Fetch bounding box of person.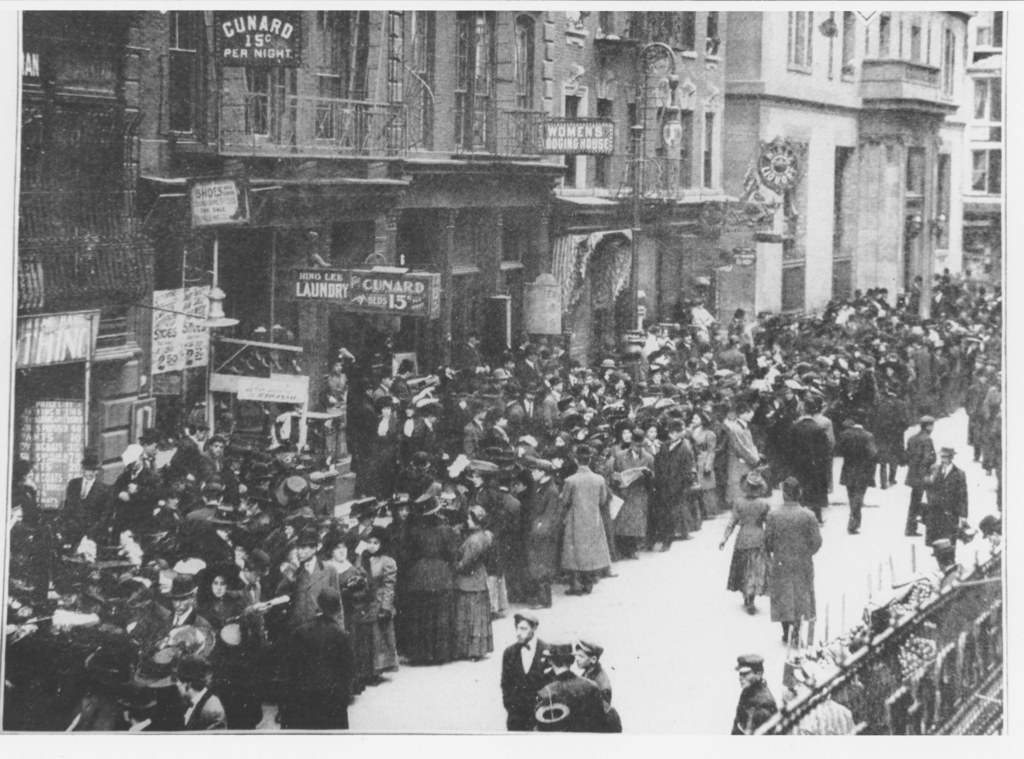
Bbox: 918, 449, 961, 548.
